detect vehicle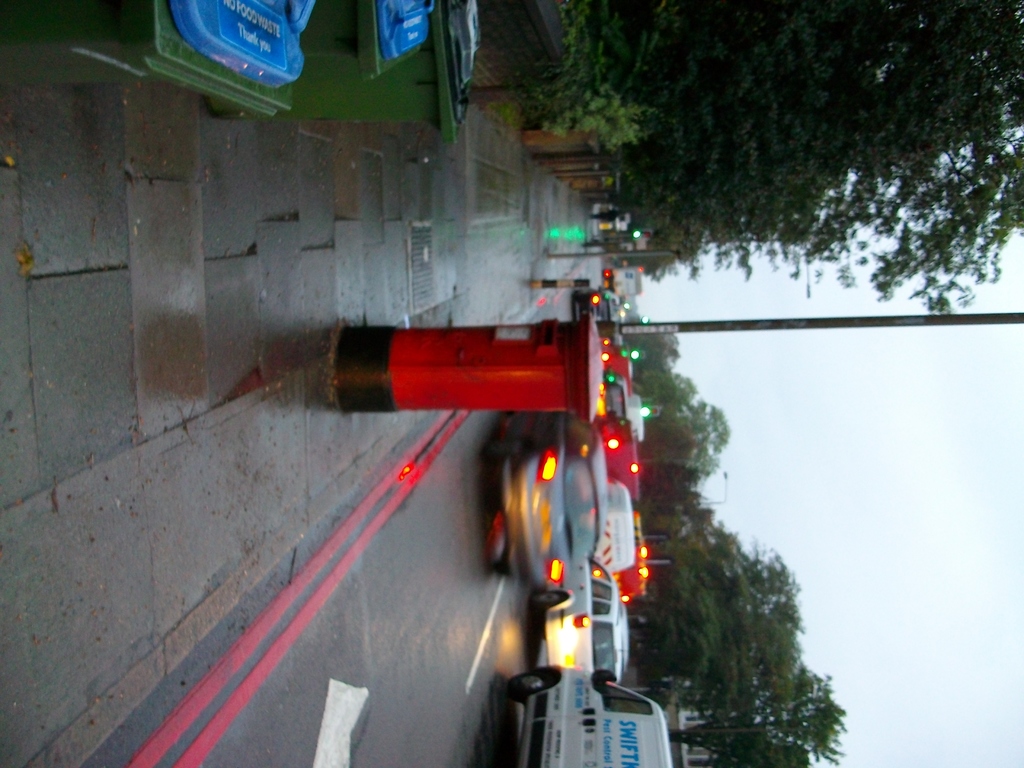
detection(602, 416, 643, 482)
